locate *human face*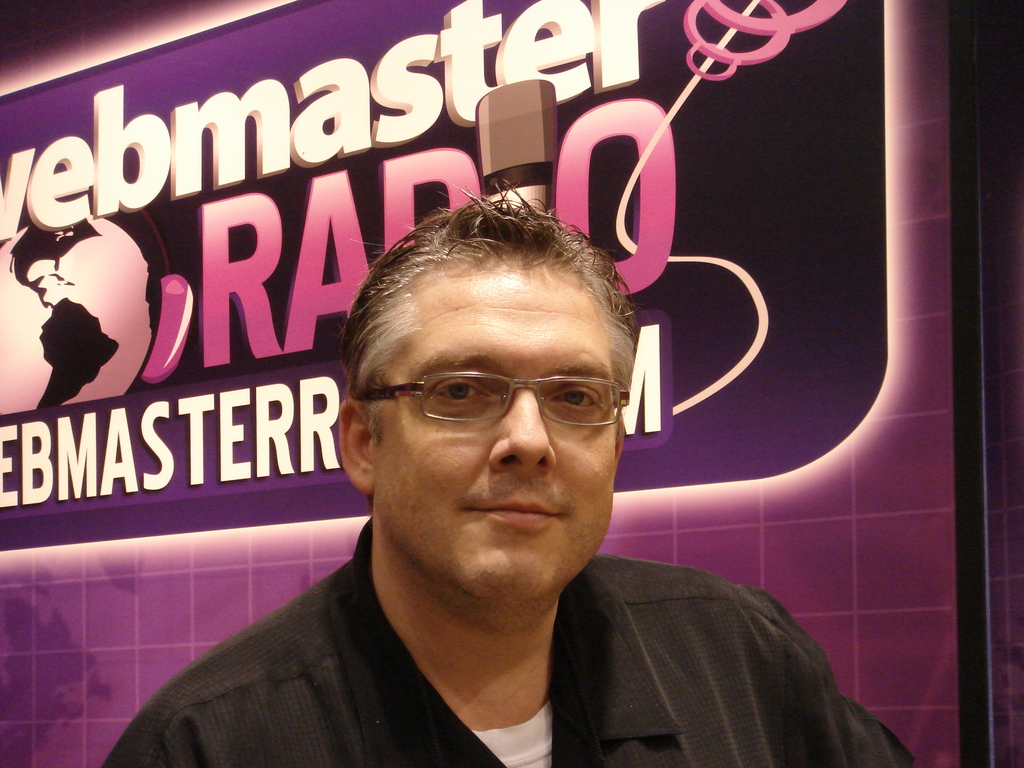
[369, 243, 612, 616]
